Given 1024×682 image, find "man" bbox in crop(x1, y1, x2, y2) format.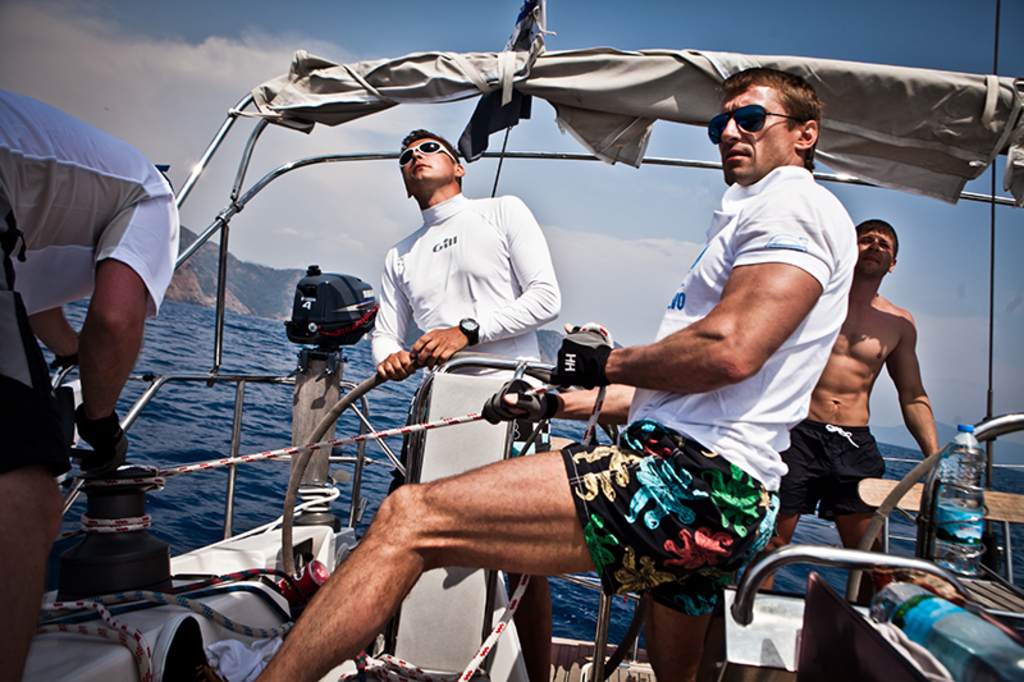
crop(22, 22, 188, 582).
